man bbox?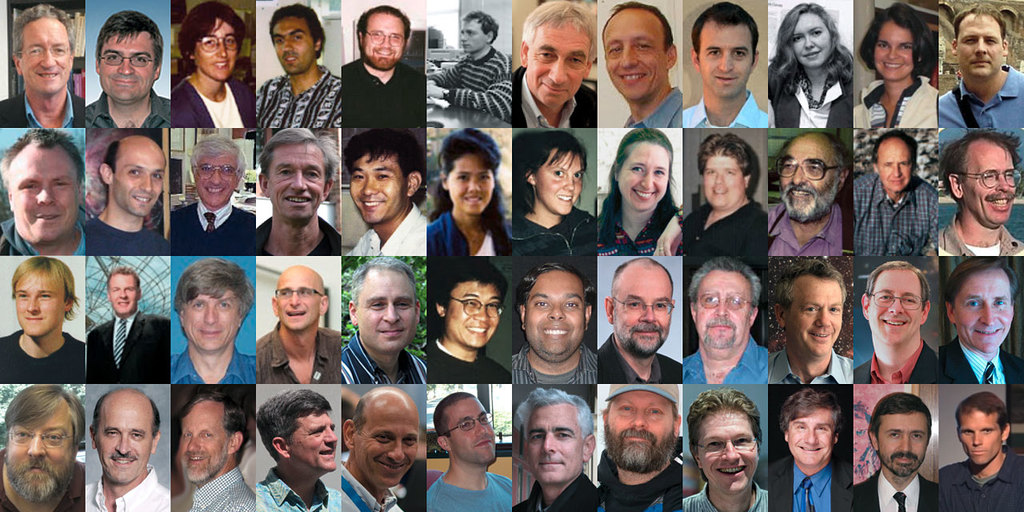
(686,249,772,382)
